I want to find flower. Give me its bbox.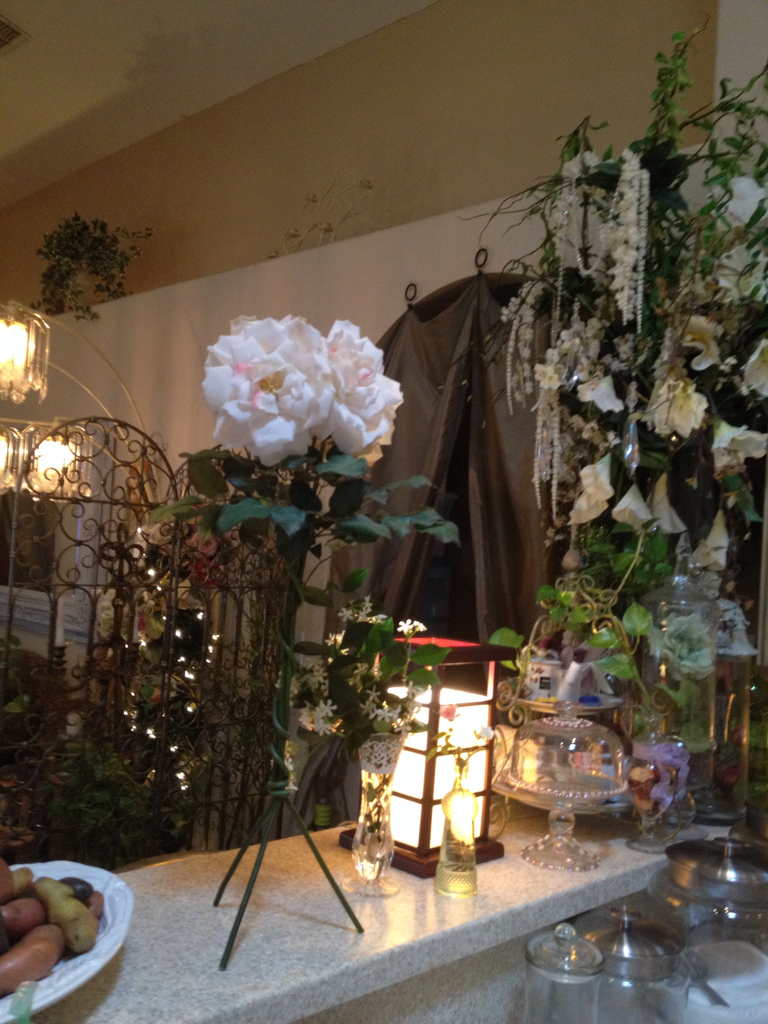
BBox(570, 496, 610, 531).
